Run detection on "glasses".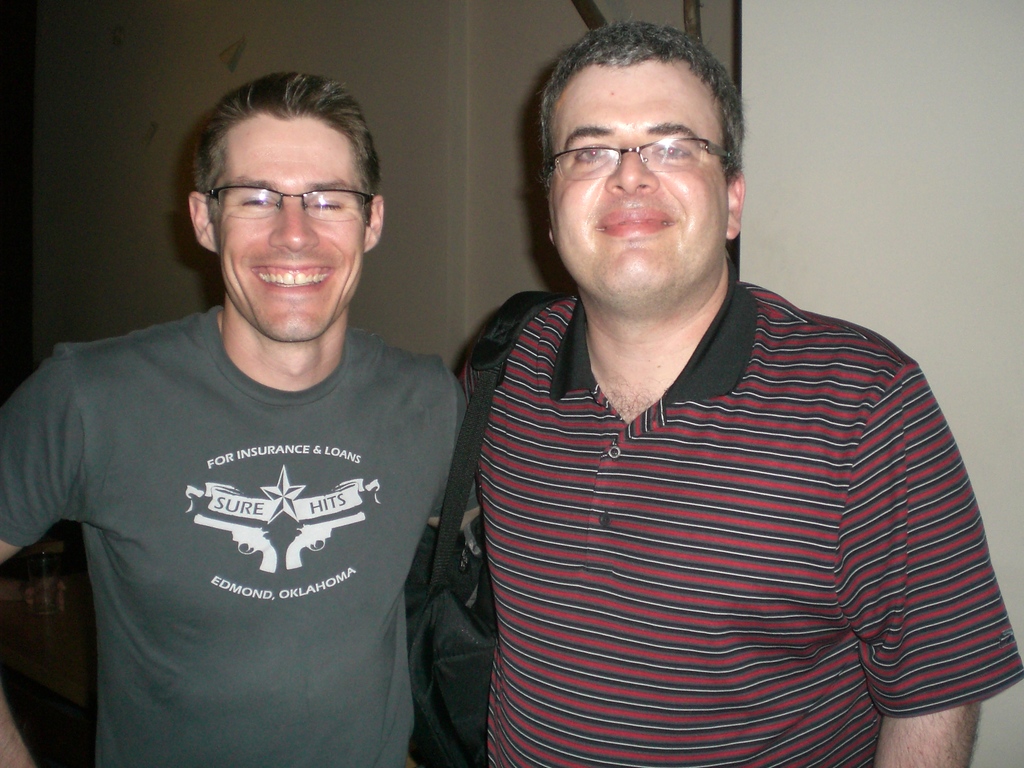
Result: [left=191, top=168, right=362, bottom=220].
